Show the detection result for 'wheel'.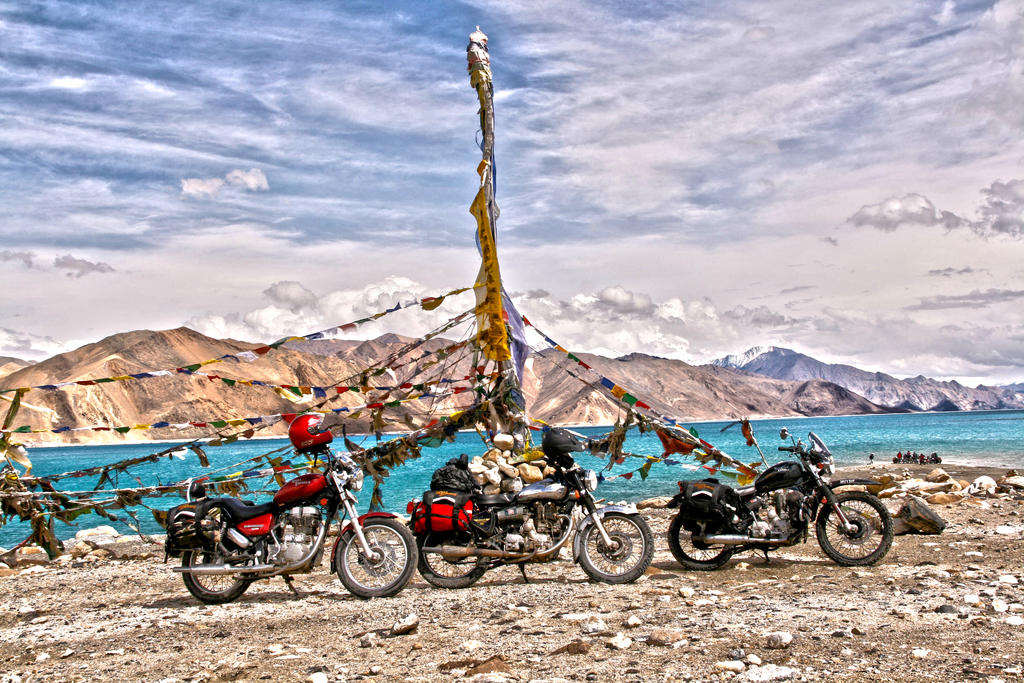
box(335, 514, 418, 595).
